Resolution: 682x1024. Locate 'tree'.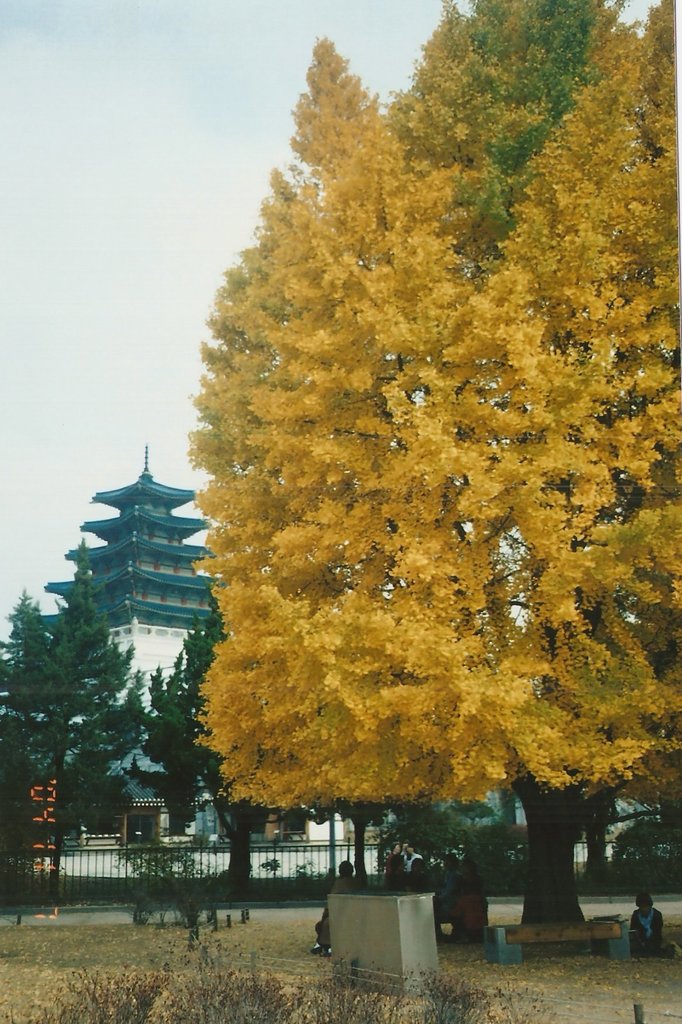
136, 588, 330, 898.
